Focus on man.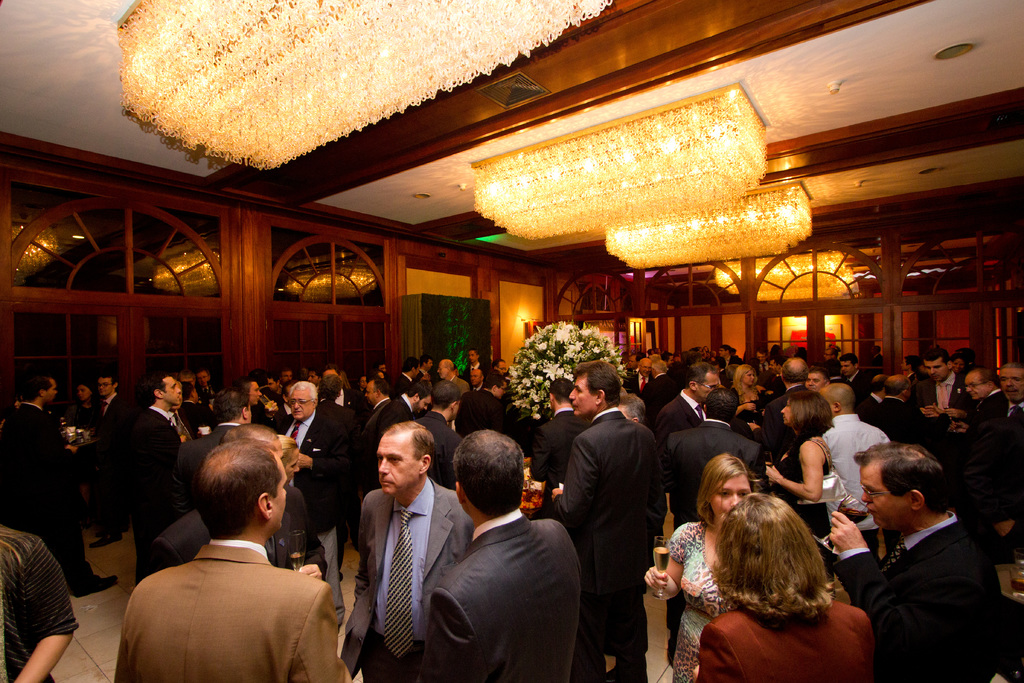
Focused at locate(466, 347, 488, 373).
